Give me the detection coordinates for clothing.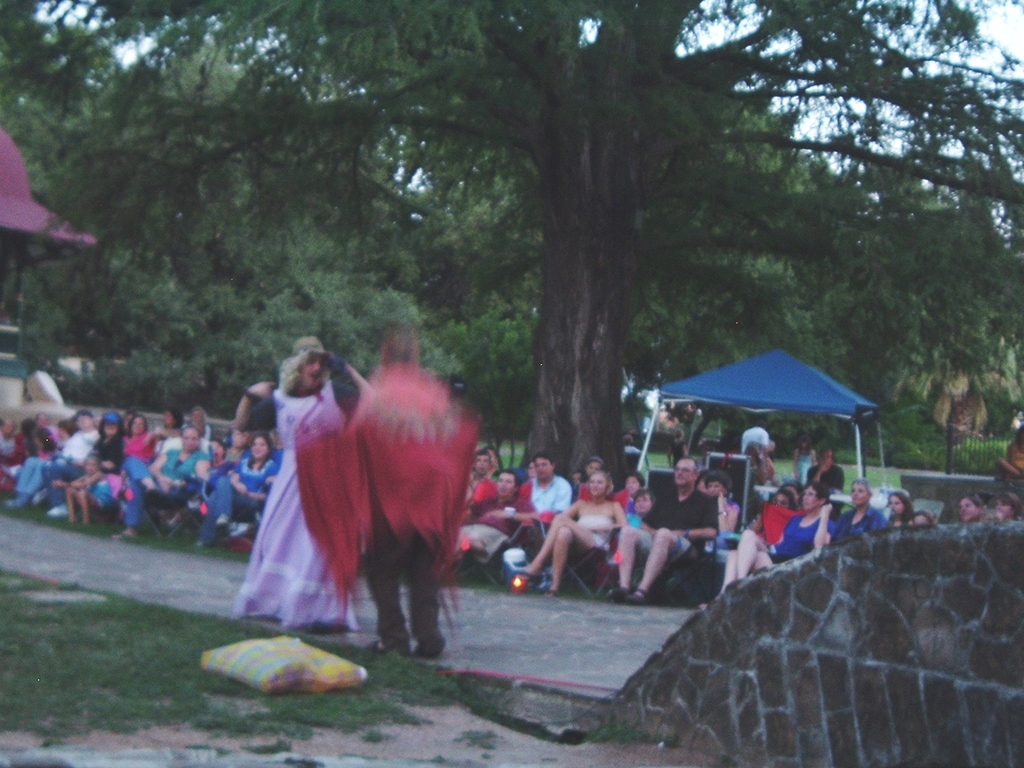
bbox=(60, 444, 120, 495).
